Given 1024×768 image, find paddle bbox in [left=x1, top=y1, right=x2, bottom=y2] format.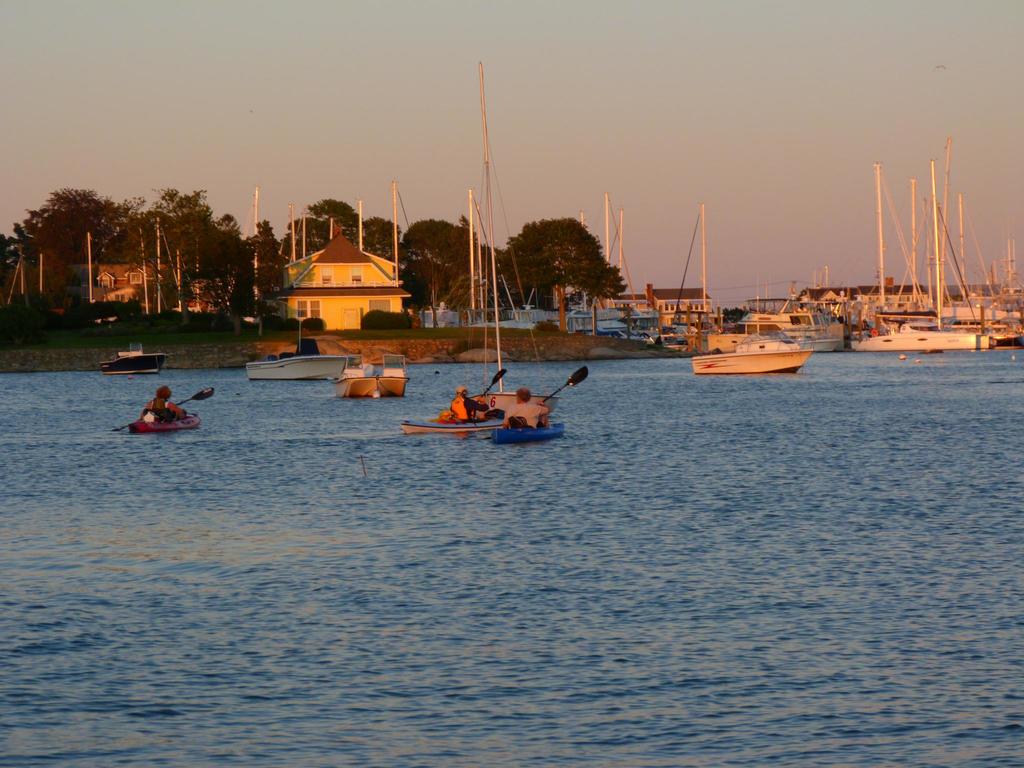
[left=543, top=362, right=588, bottom=404].
